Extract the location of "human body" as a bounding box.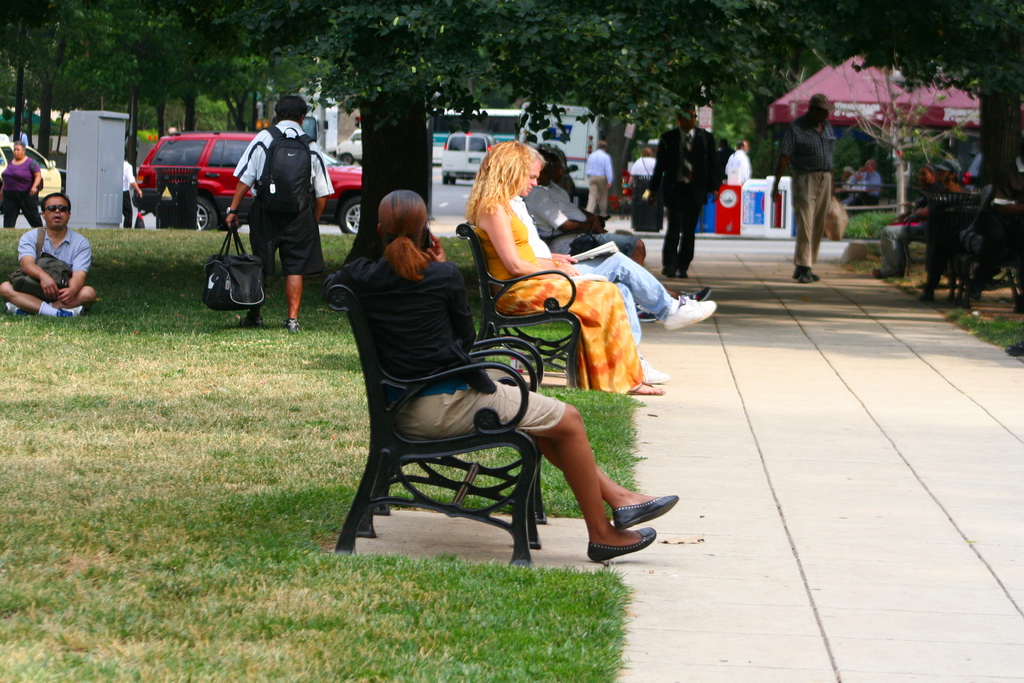
box(847, 168, 874, 210).
